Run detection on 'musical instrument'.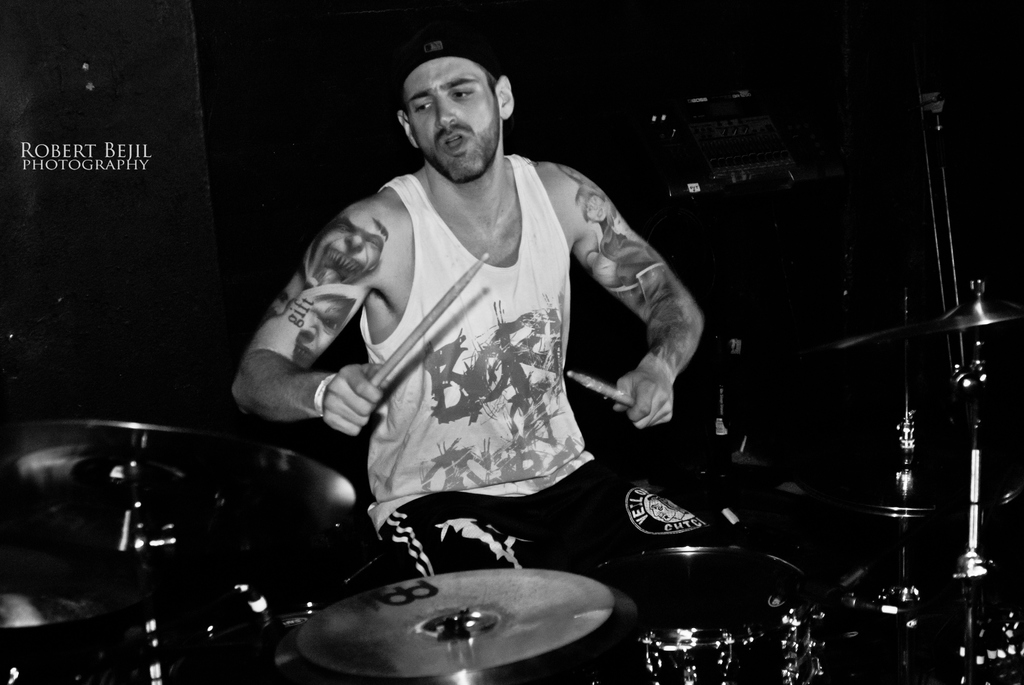
Result: (296,551,615,675).
